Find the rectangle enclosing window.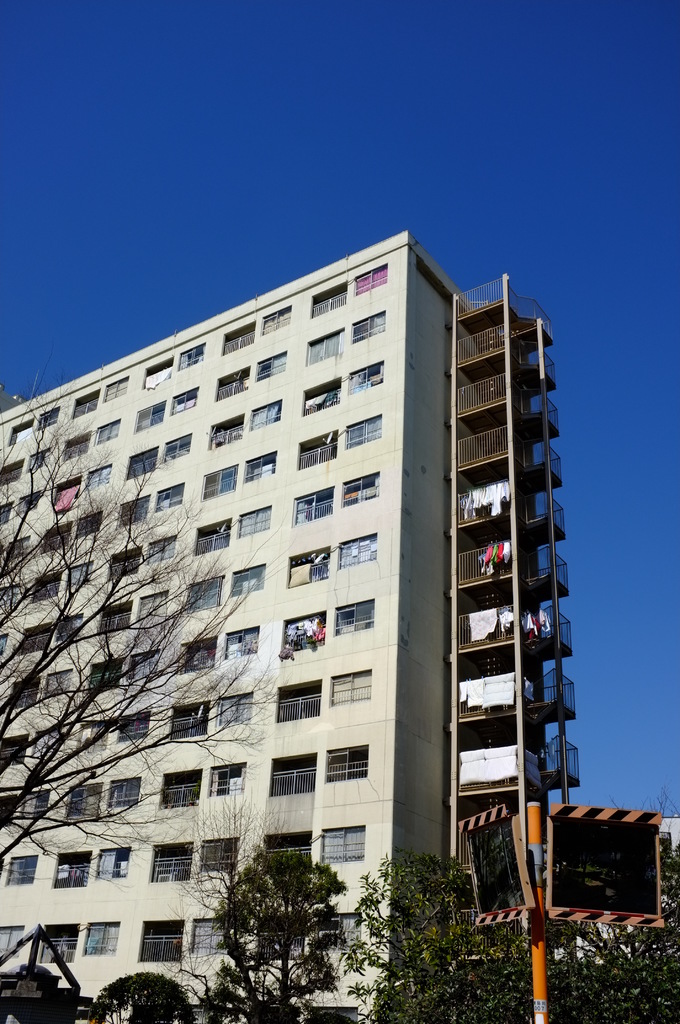
[left=189, top=634, right=213, bottom=671].
